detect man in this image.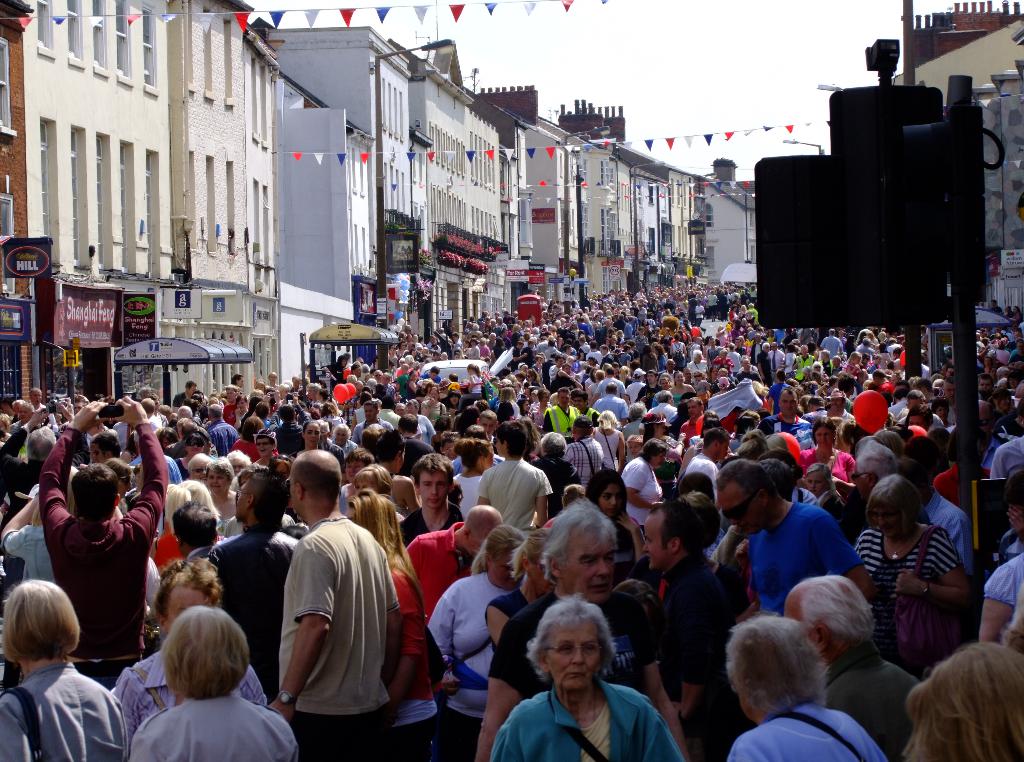
Detection: bbox(648, 391, 675, 420).
